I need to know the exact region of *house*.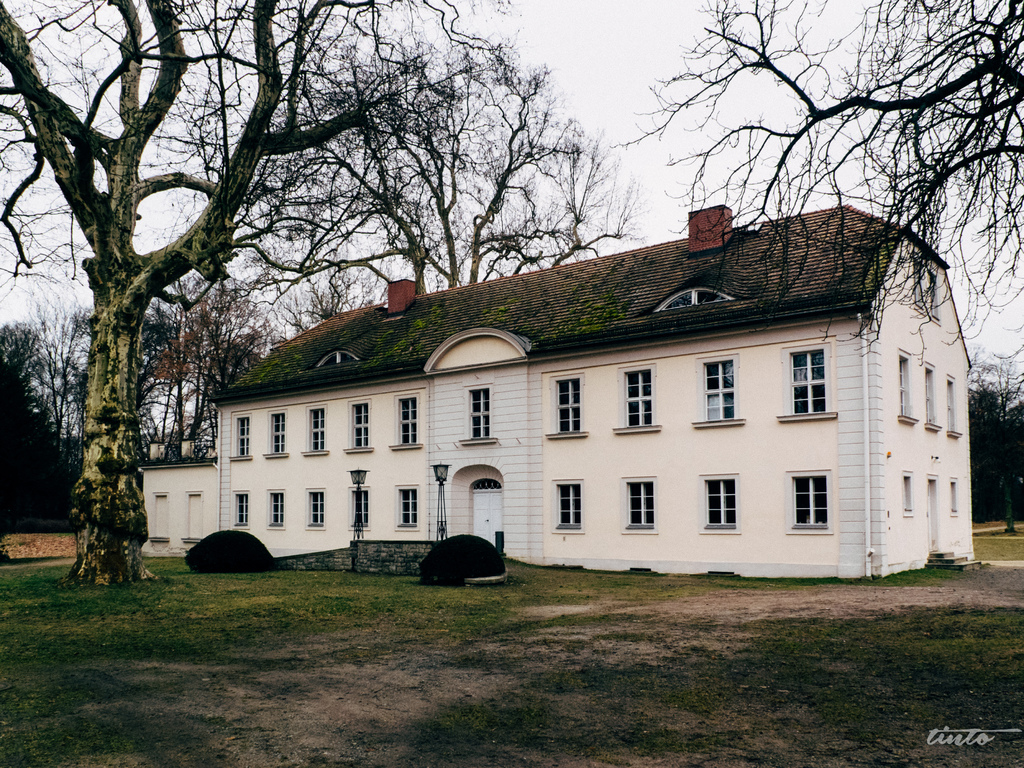
Region: BBox(191, 230, 989, 589).
